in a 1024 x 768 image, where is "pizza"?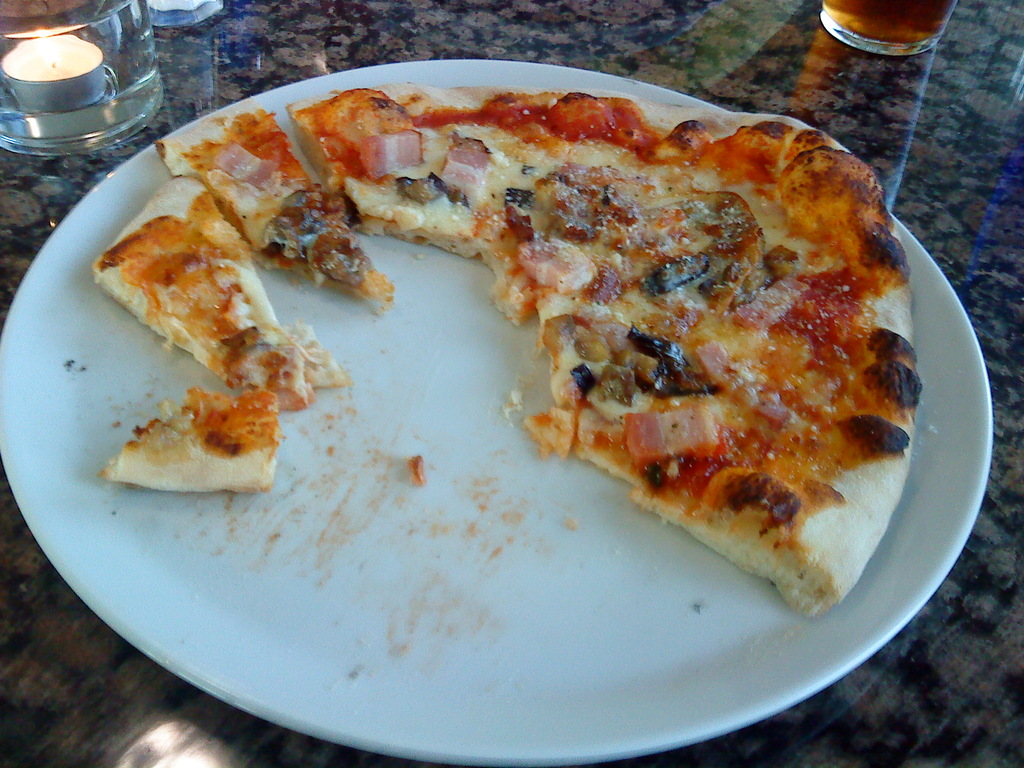
<bbox>92, 72, 970, 621</bbox>.
